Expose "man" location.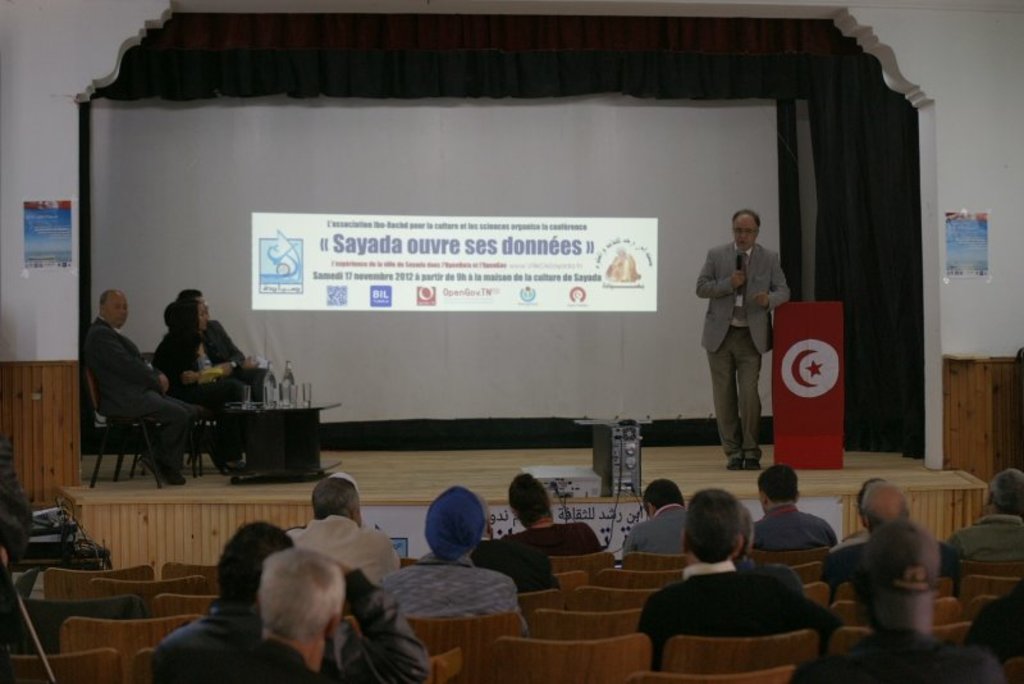
Exposed at x1=376 y1=482 x2=518 y2=615.
